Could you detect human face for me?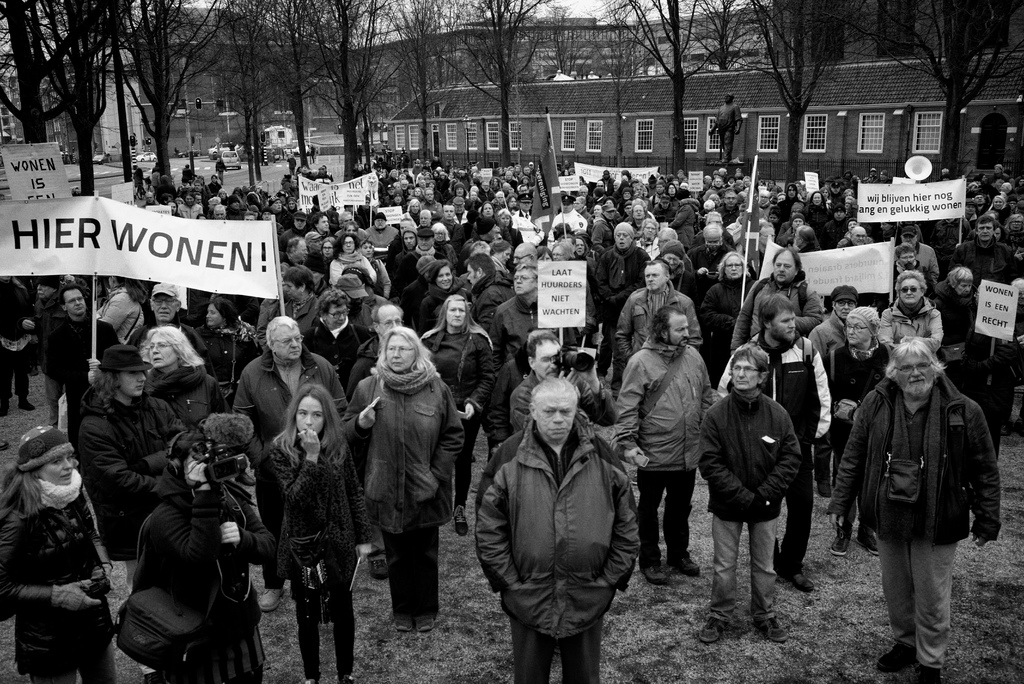
Detection result: {"x1": 1002, "y1": 185, "x2": 1005, "y2": 193}.
